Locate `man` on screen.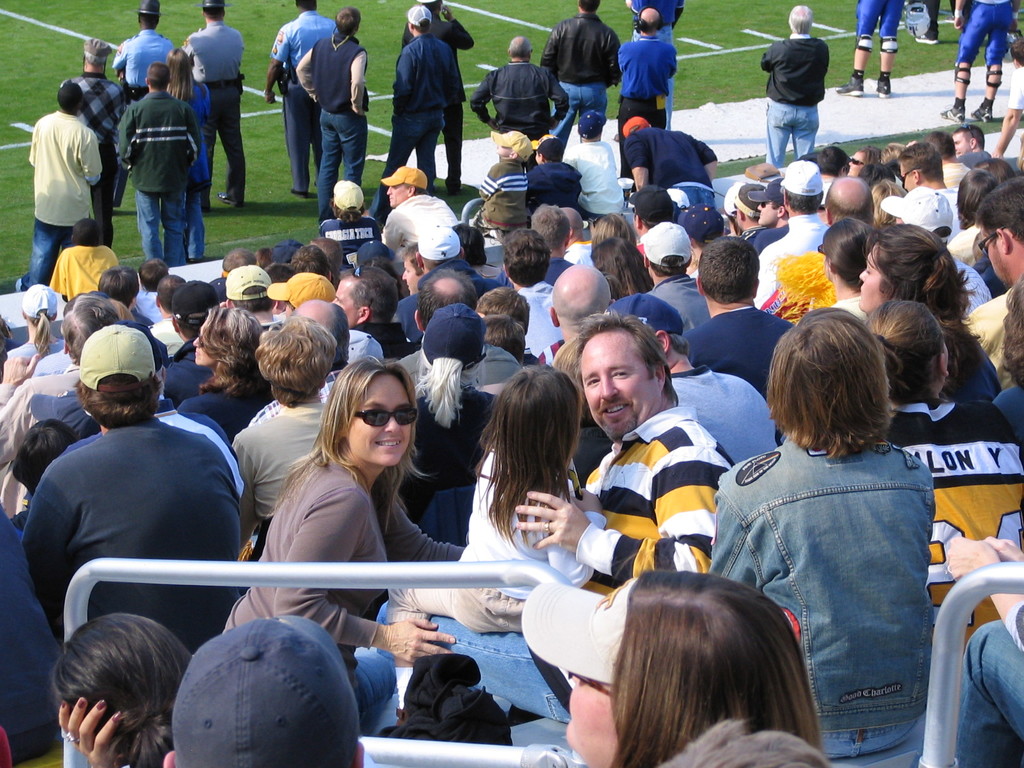
On screen at {"x1": 964, "y1": 176, "x2": 1023, "y2": 388}.
